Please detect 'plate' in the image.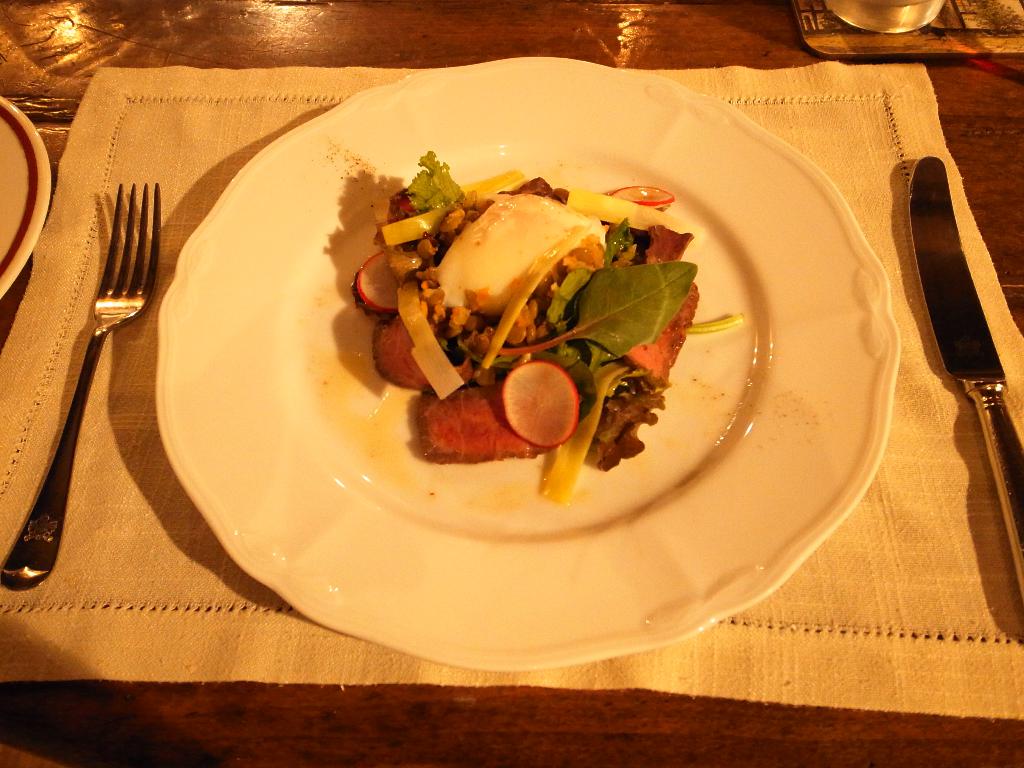
crop(0, 95, 53, 300).
